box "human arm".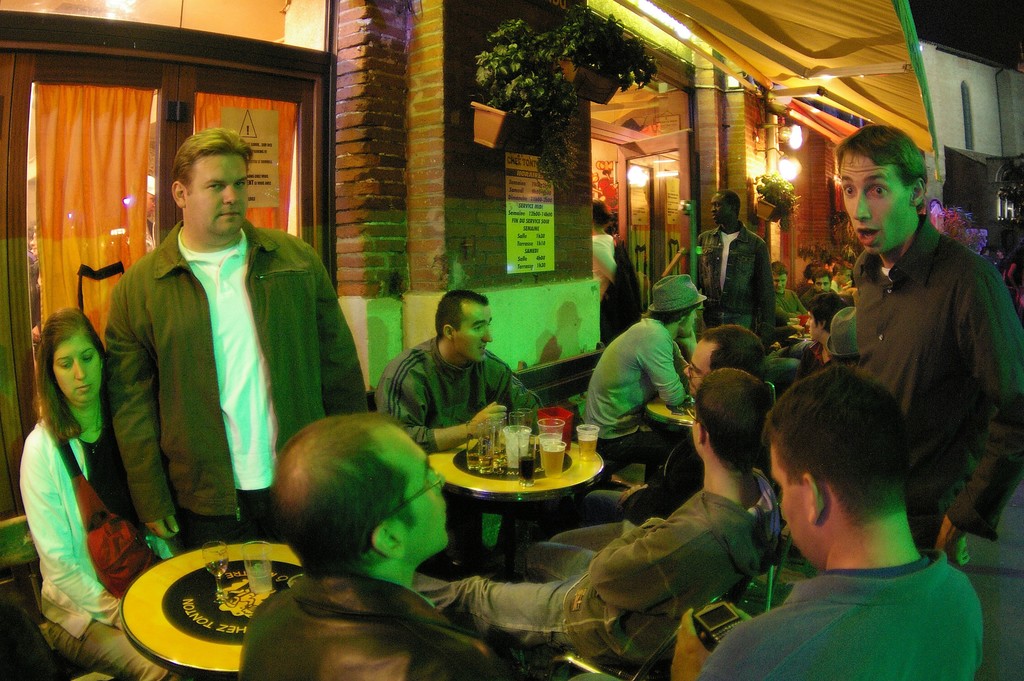
crop(630, 322, 689, 410).
